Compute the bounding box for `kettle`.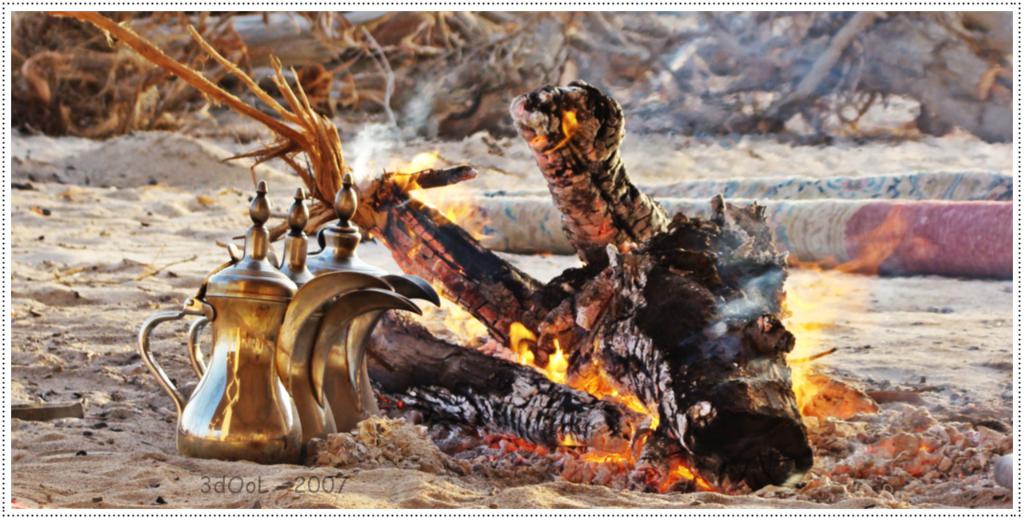
x1=307, y1=175, x2=443, y2=433.
